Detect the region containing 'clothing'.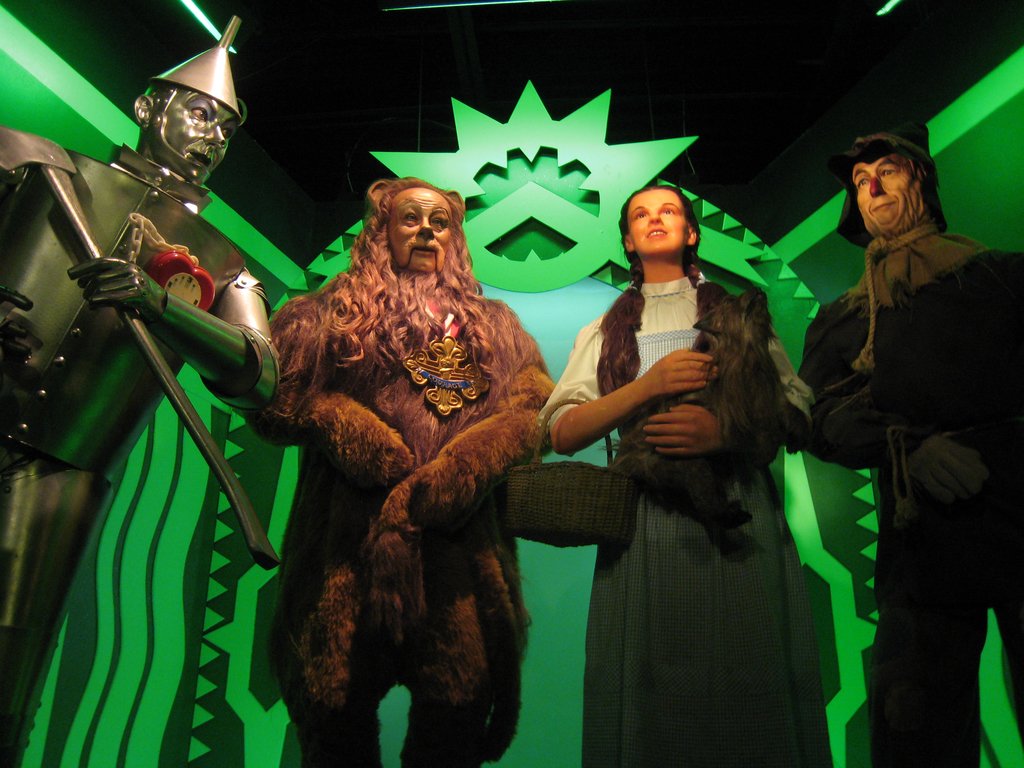
<region>0, 131, 290, 767</region>.
